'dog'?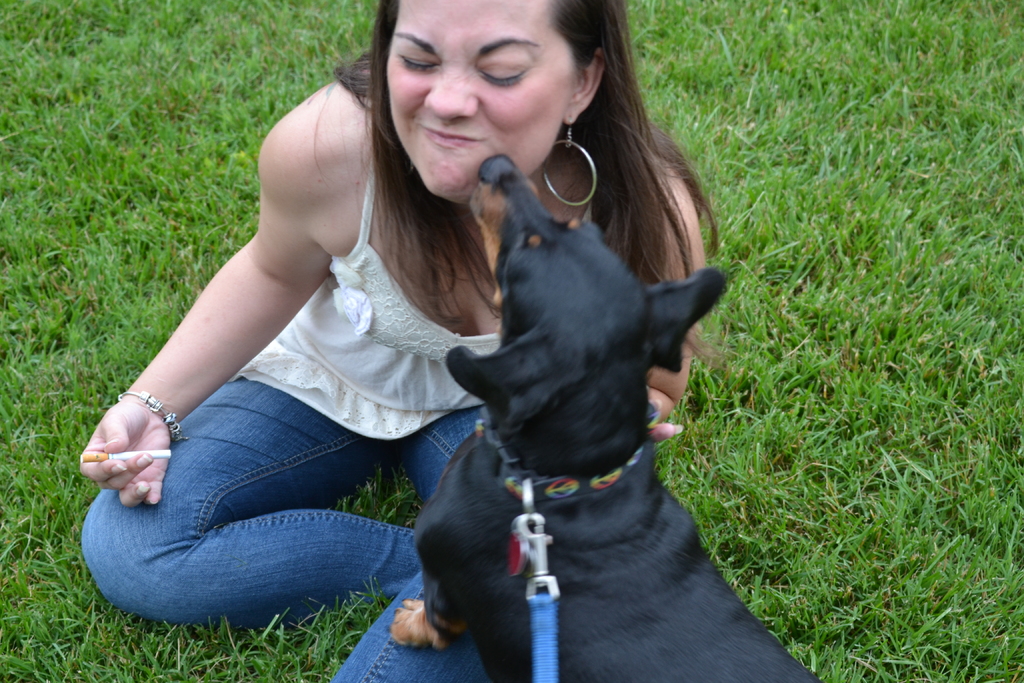
l=384, t=152, r=821, b=682
